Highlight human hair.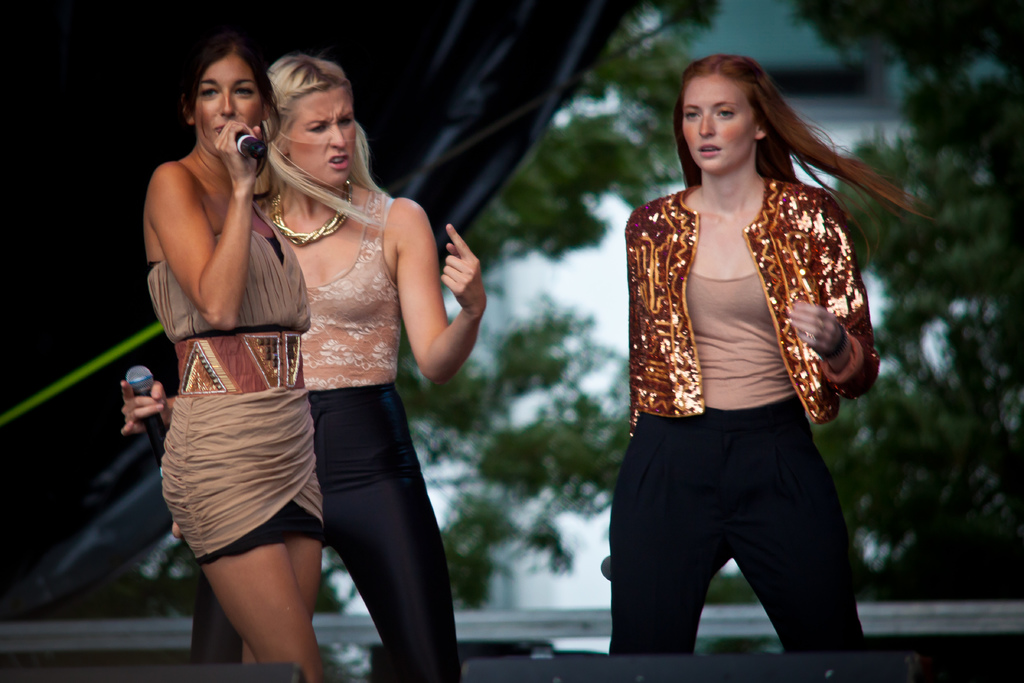
Highlighted region: (250,55,394,231).
